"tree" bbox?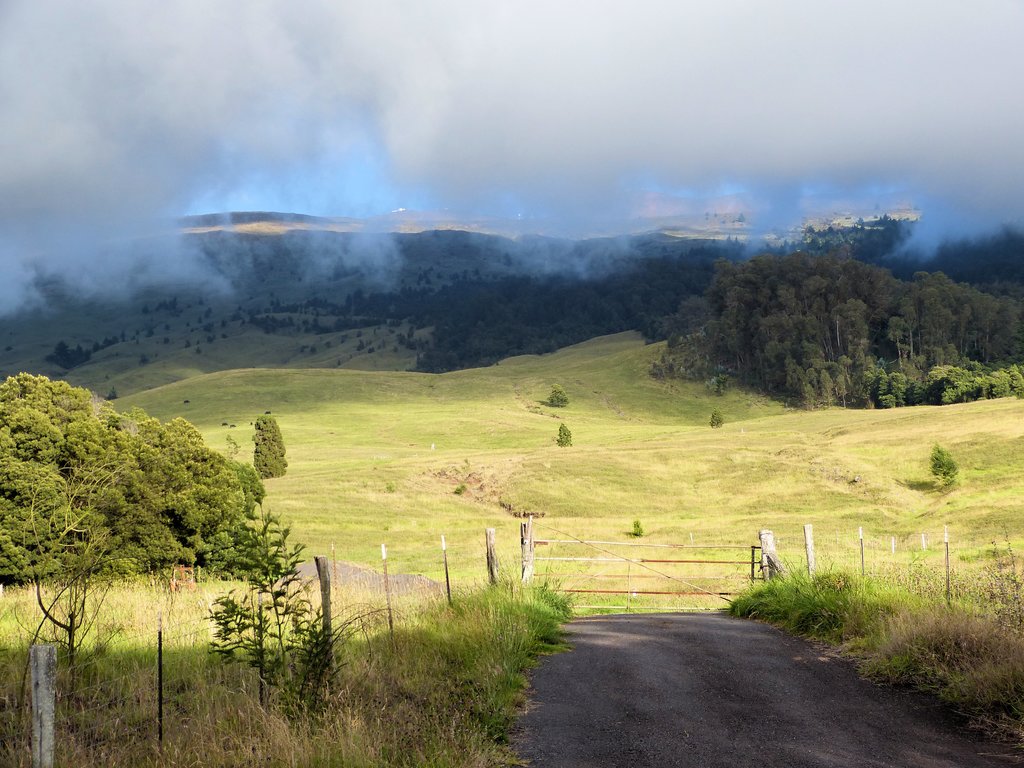
left=558, top=420, right=571, bottom=445
